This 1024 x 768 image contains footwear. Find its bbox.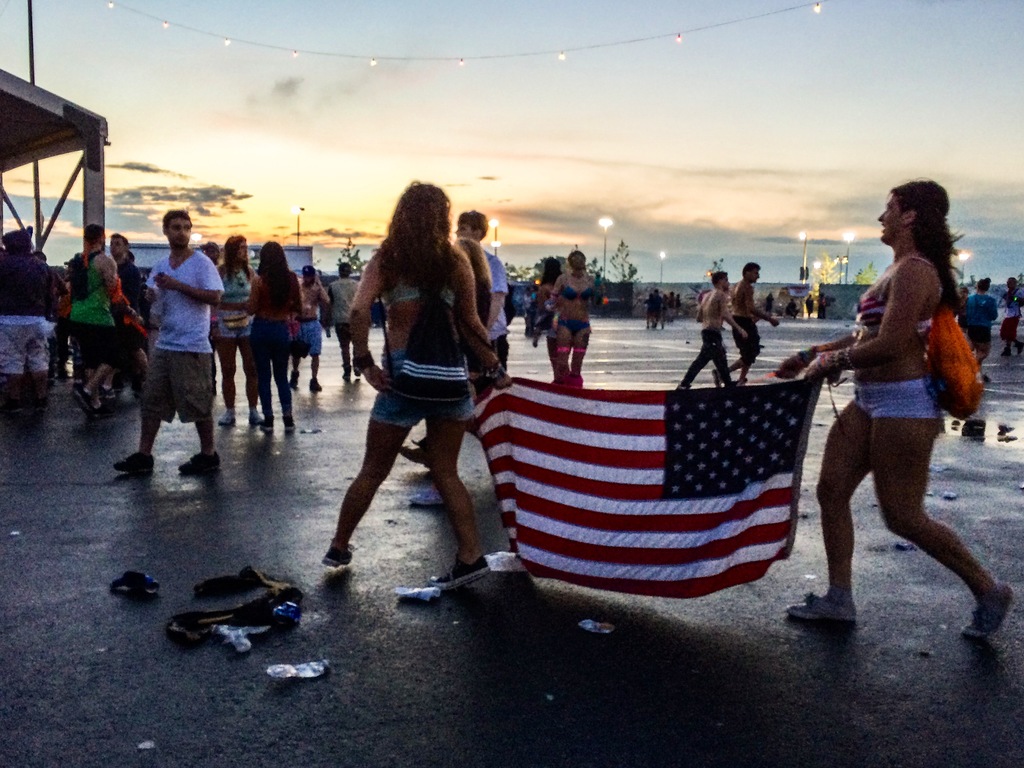
111 452 153 477.
